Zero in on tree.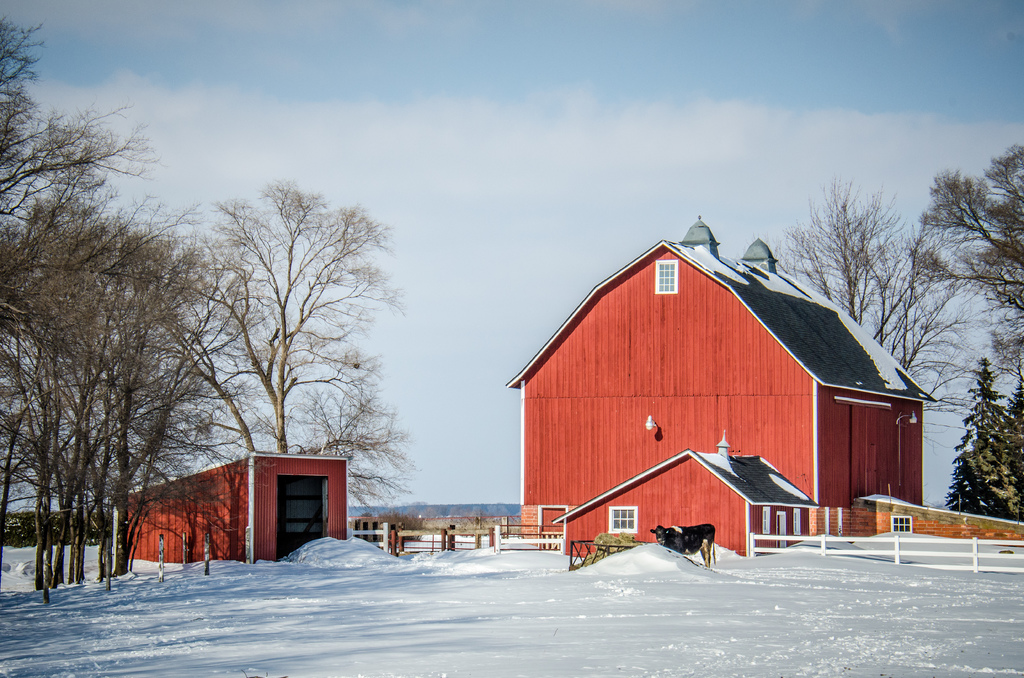
Zeroed in: 194, 188, 410, 522.
